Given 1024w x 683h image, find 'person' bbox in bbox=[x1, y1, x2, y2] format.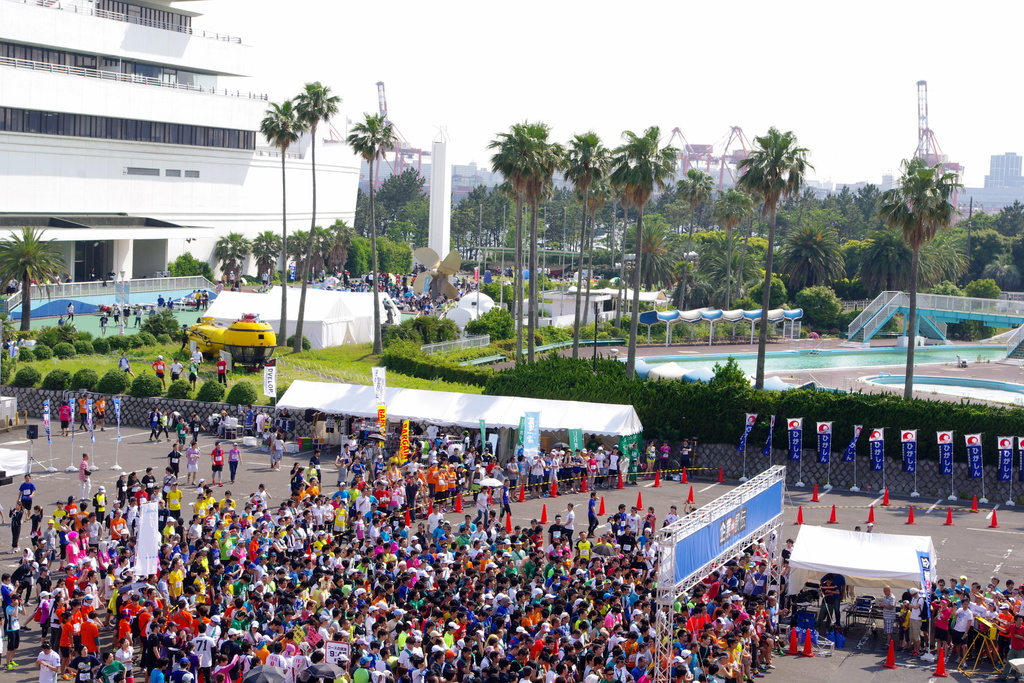
bbox=[194, 343, 207, 374].
